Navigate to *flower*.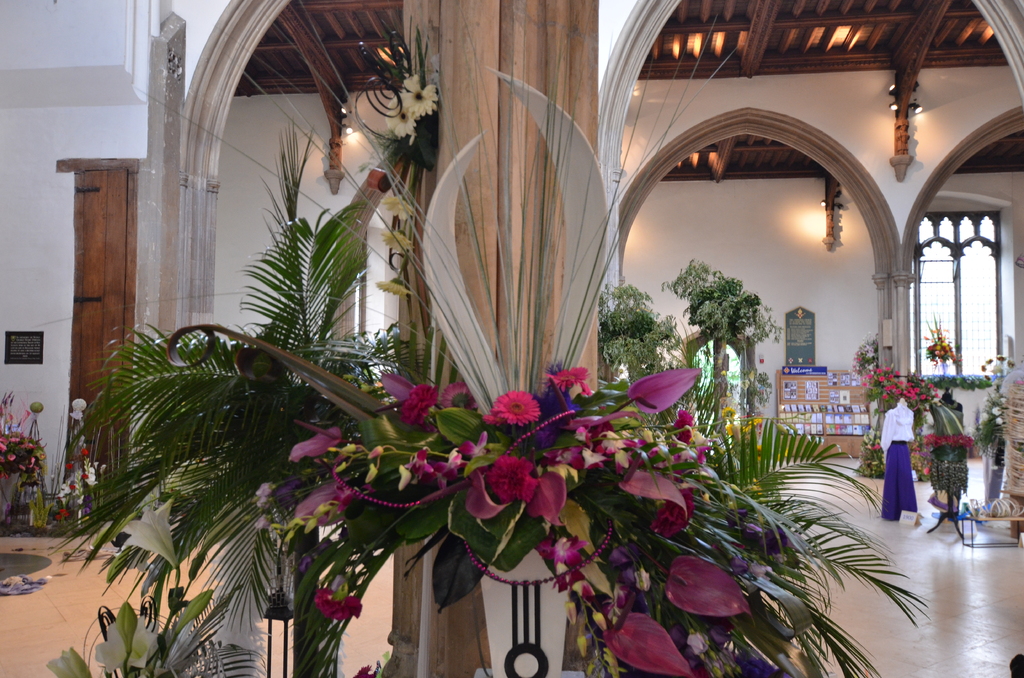
Navigation target: region(381, 194, 413, 220).
